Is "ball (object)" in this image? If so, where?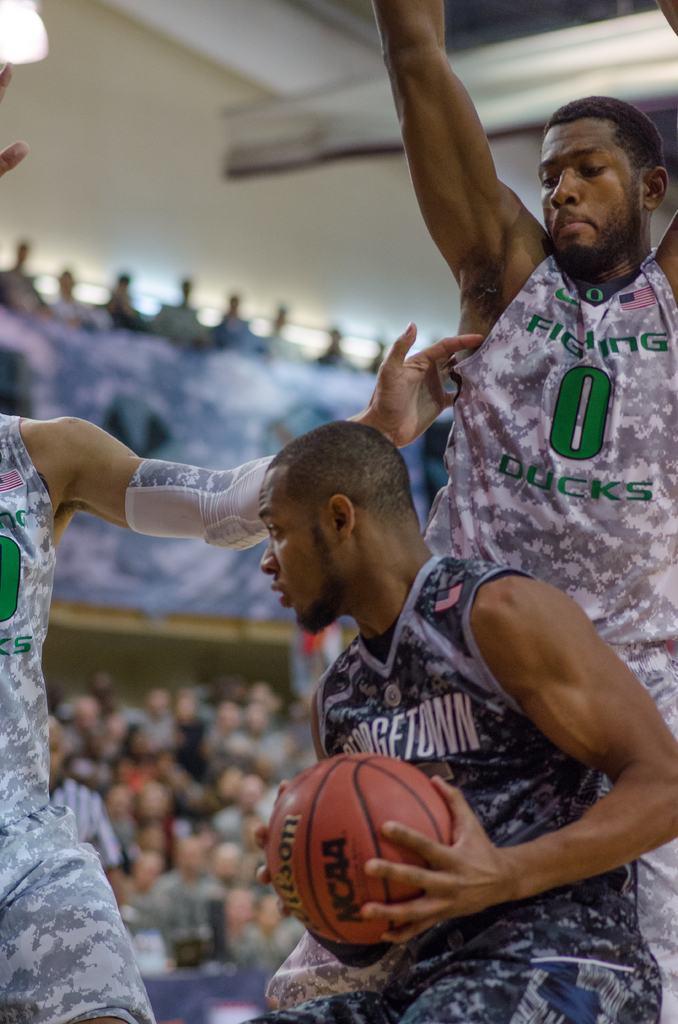
Yes, at 268 749 457 970.
